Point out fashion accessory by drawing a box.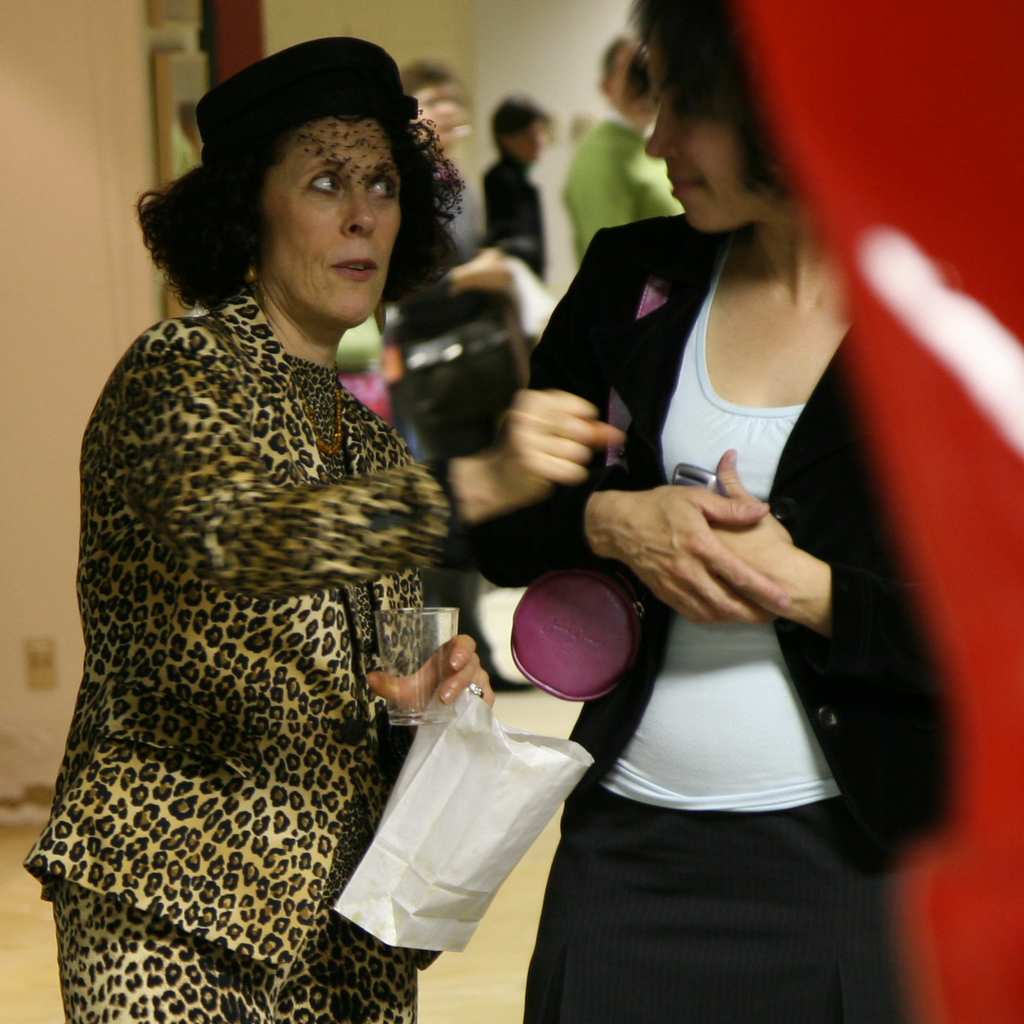
[468, 682, 485, 703].
